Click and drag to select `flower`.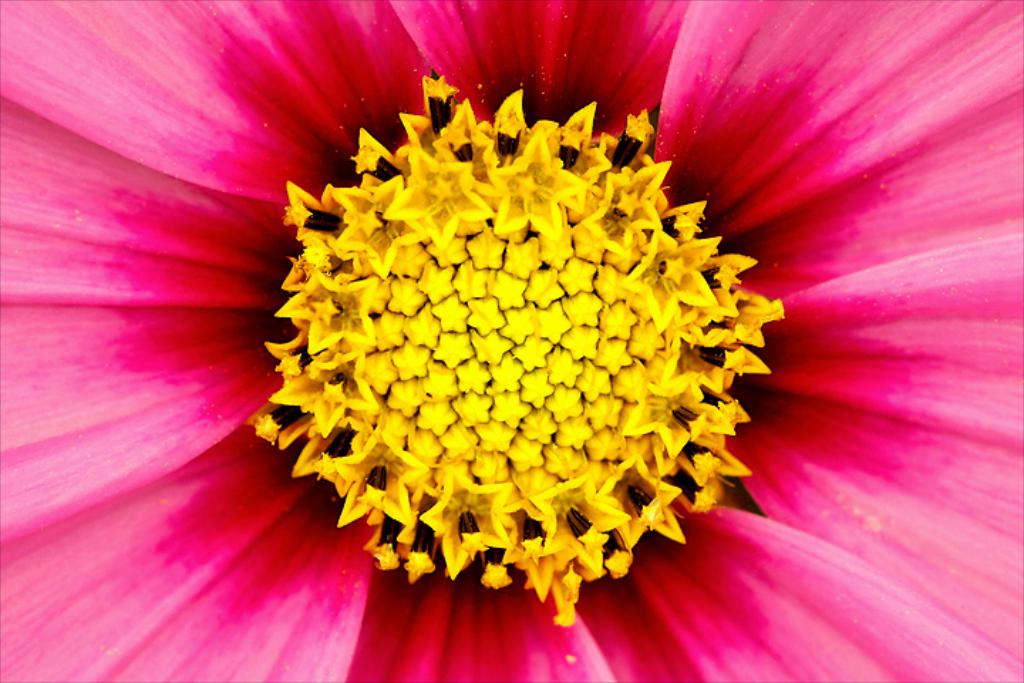
Selection: pyautogui.locateOnScreen(82, 0, 991, 656).
